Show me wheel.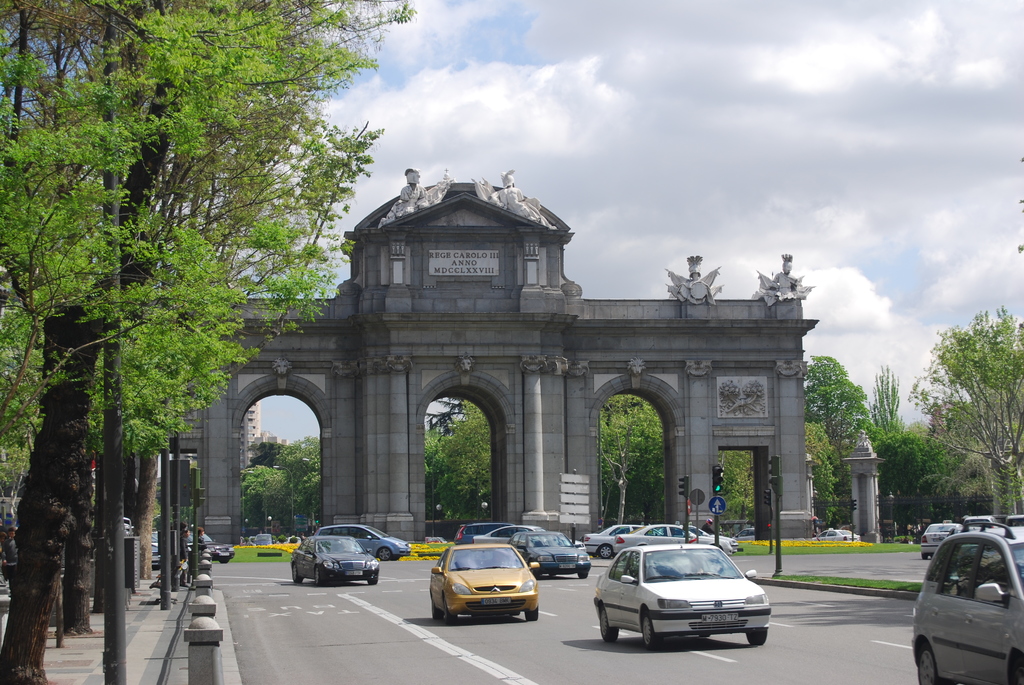
wheel is here: {"x1": 291, "y1": 562, "x2": 307, "y2": 583}.
